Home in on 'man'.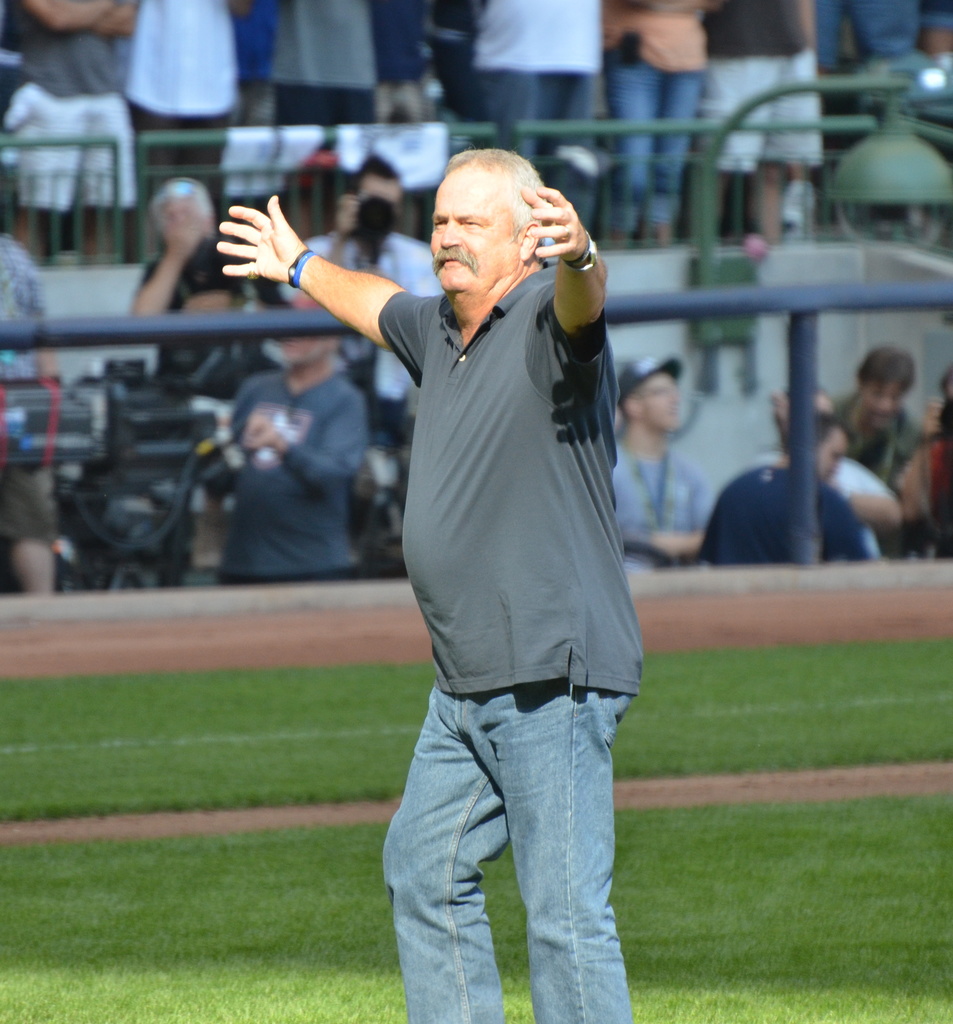
Homed in at l=276, t=148, r=442, b=445.
